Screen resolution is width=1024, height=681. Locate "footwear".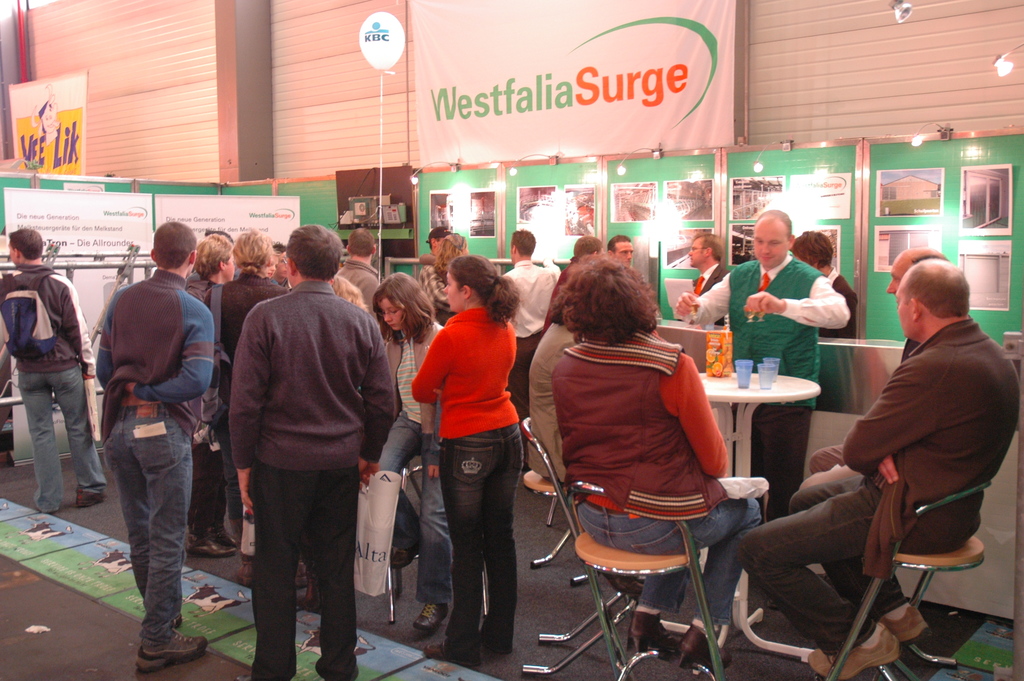
pyautogui.locateOnScreen(133, 623, 207, 675).
